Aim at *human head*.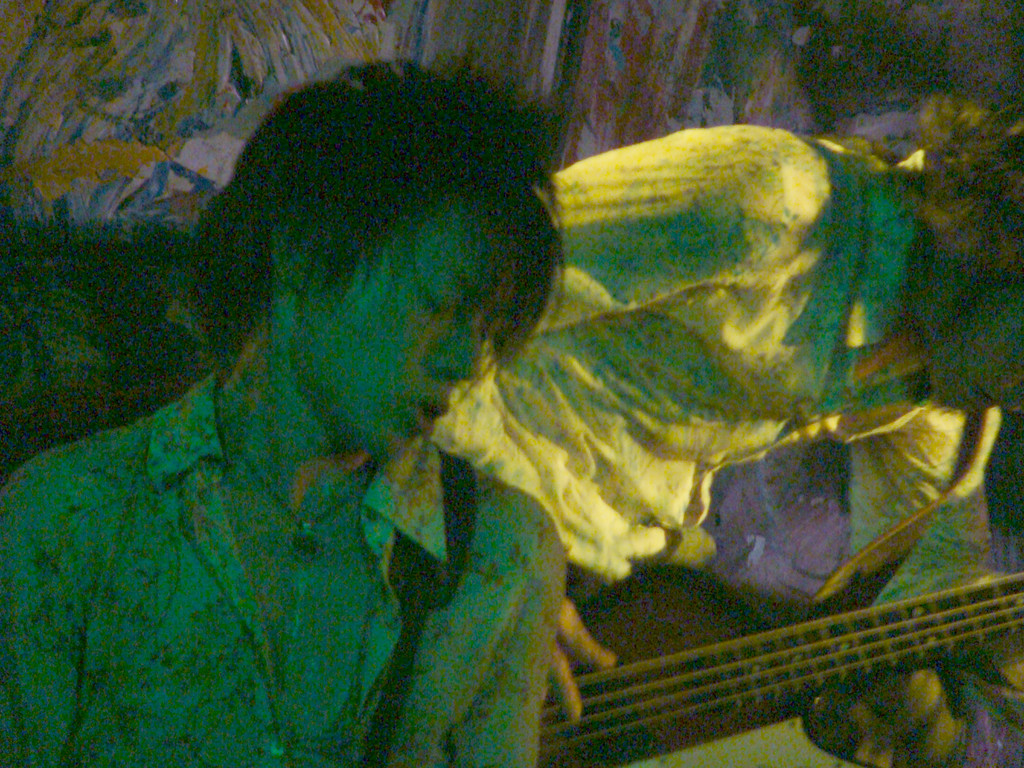
Aimed at [907, 98, 1023, 413].
